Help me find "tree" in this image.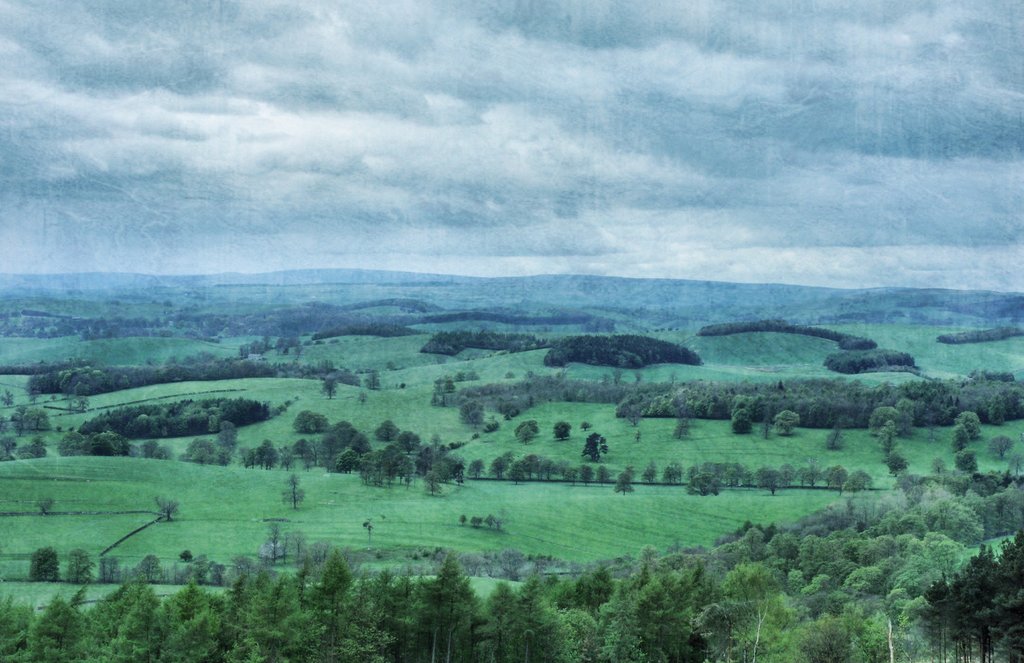
Found it: <region>874, 423, 899, 461</region>.
